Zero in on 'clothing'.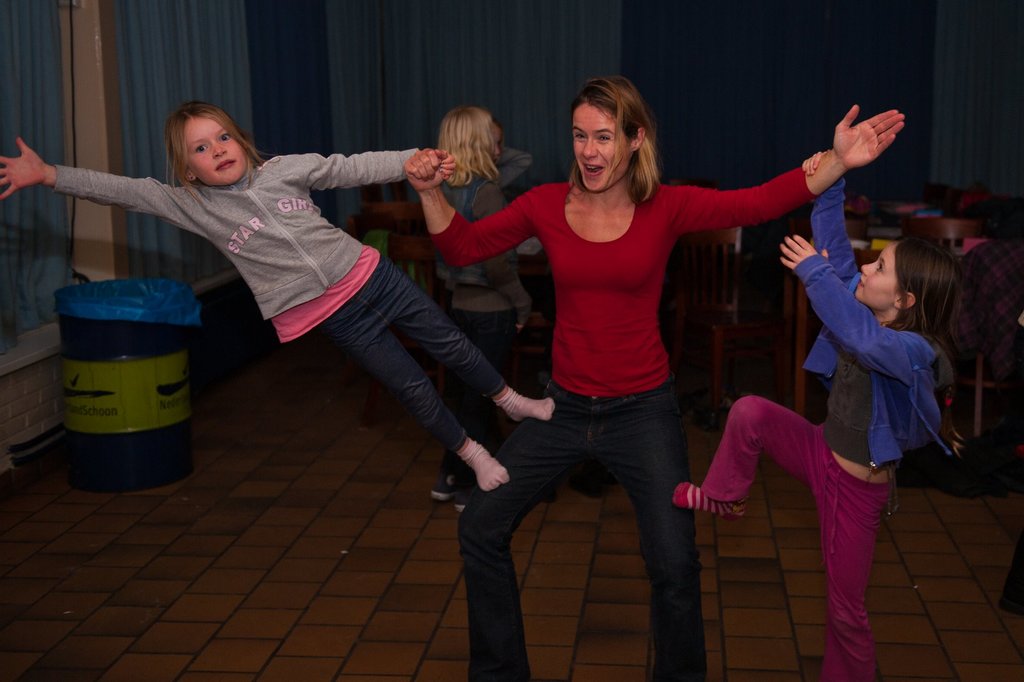
Zeroed in: rect(52, 150, 505, 450).
